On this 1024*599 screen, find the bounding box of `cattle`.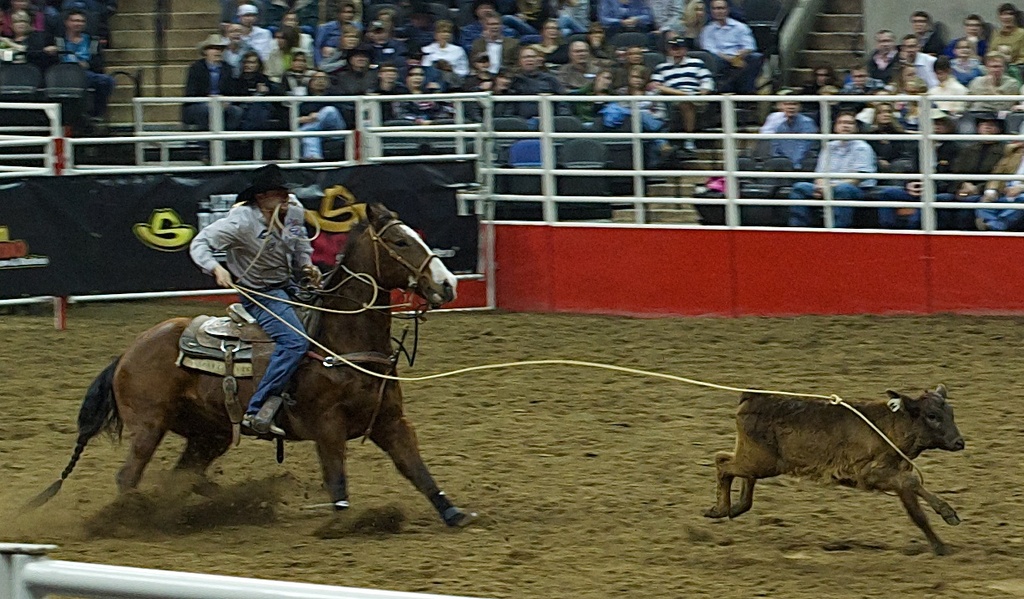
Bounding box: pyautogui.locateOnScreen(702, 388, 964, 560).
